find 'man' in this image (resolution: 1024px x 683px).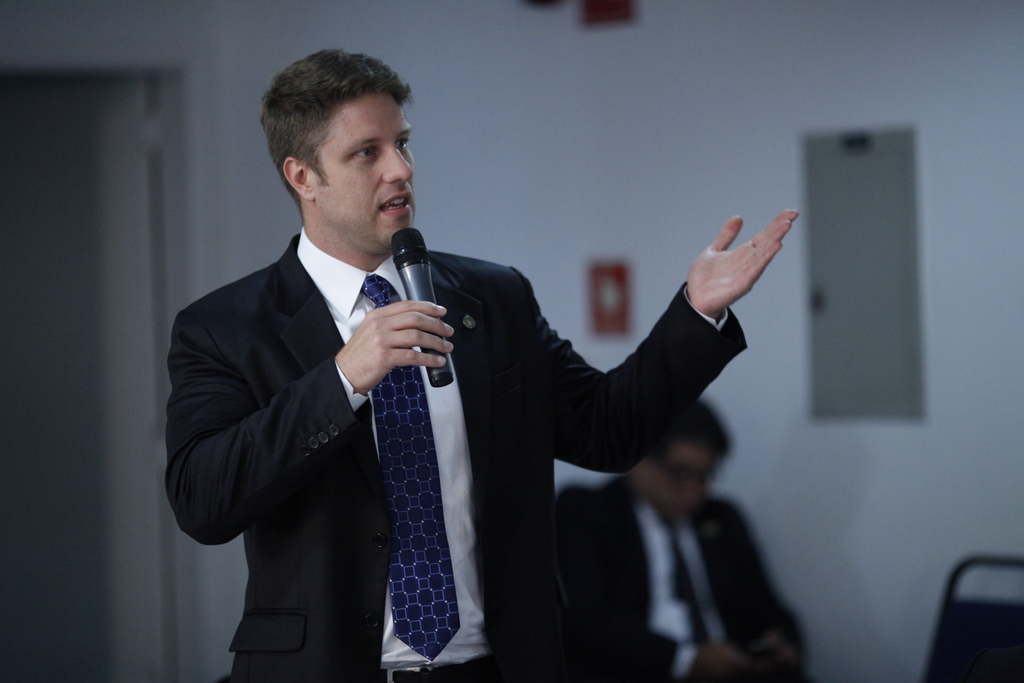
box(552, 399, 813, 682).
